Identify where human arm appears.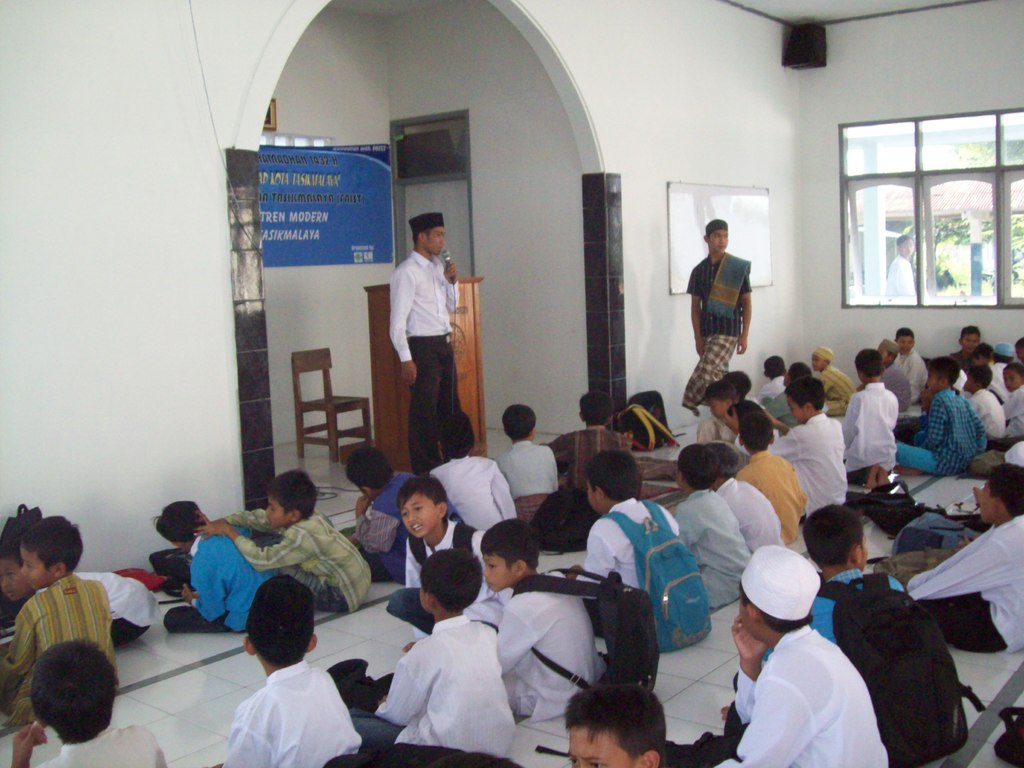
Appears at <region>496, 604, 537, 673</region>.
